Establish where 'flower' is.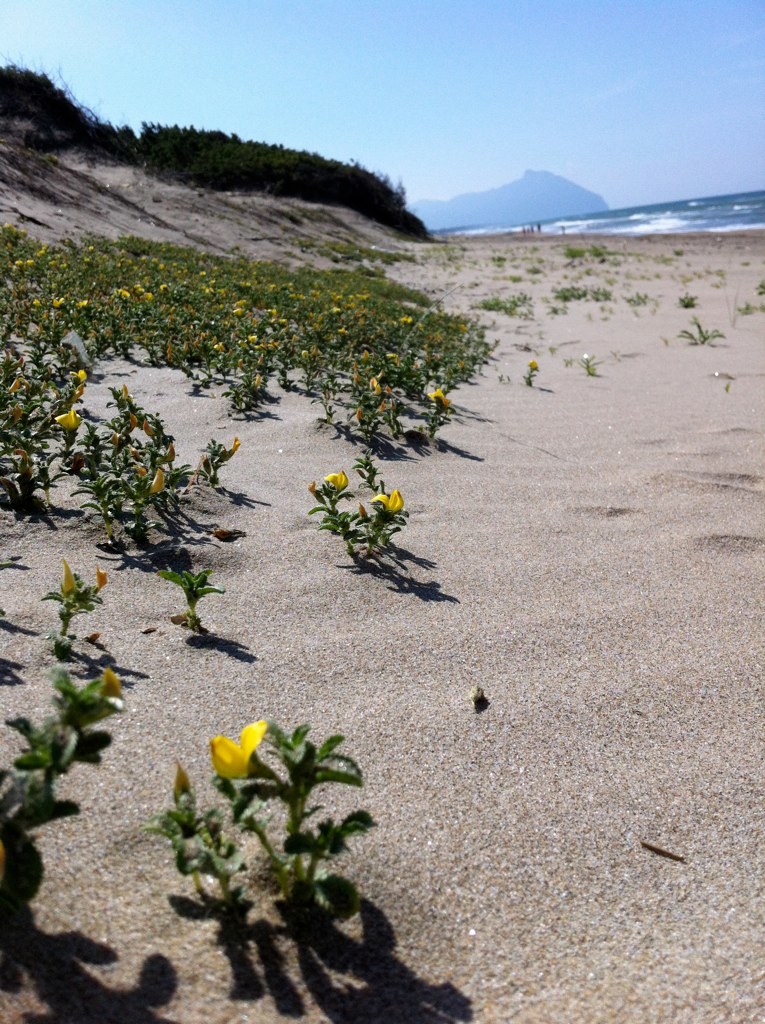
Established at [212,345,225,352].
